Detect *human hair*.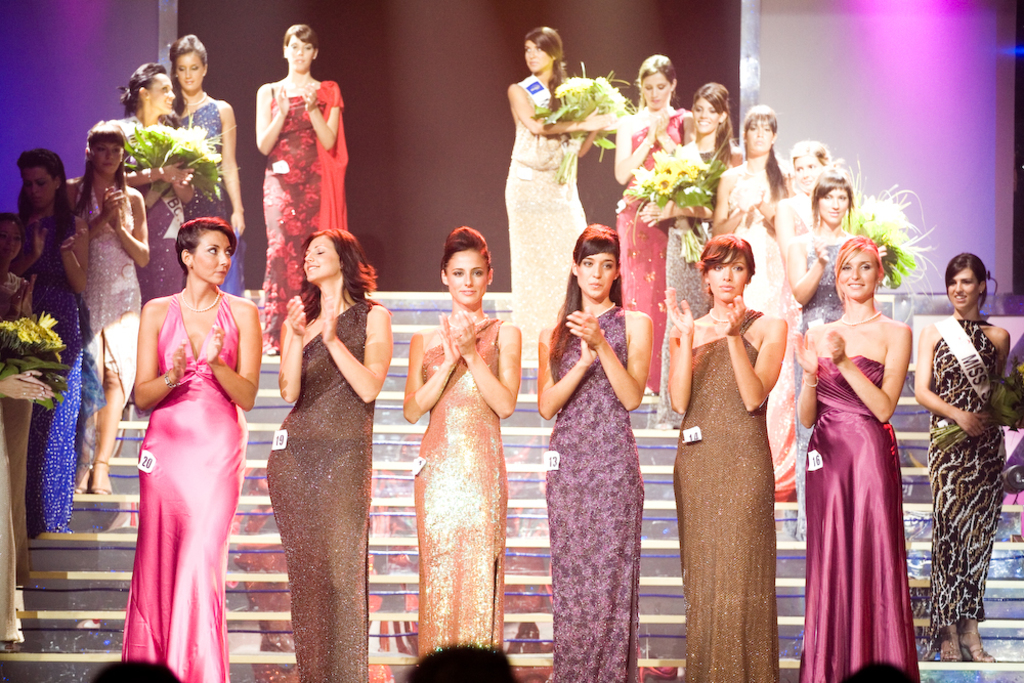
Detected at <box>639,49,678,96</box>.
